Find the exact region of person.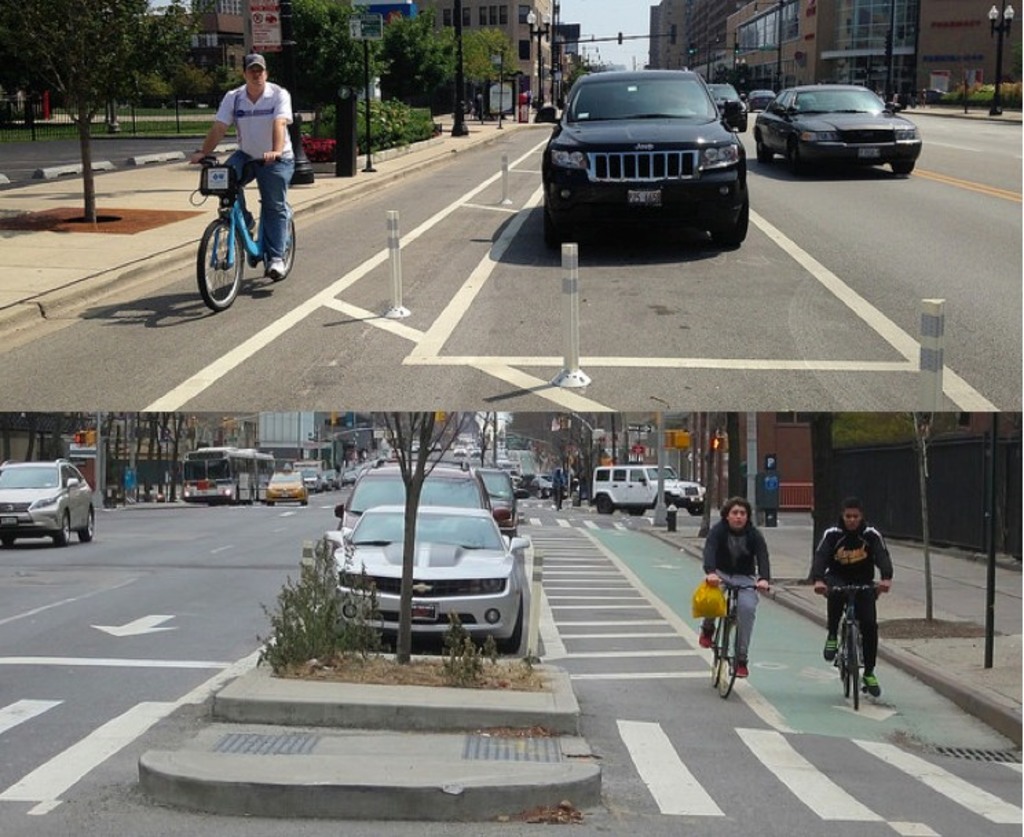
Exact region: x1=189 y1=48 x2=296 y2=274.
